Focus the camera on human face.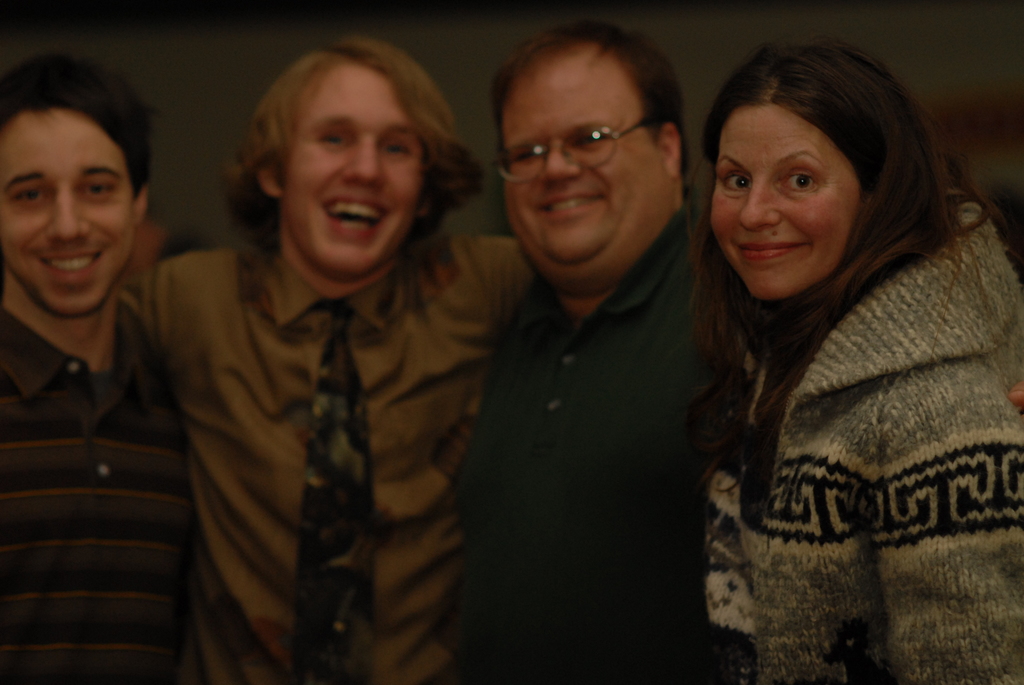
Focus region: [4, 108, 136, 313].
